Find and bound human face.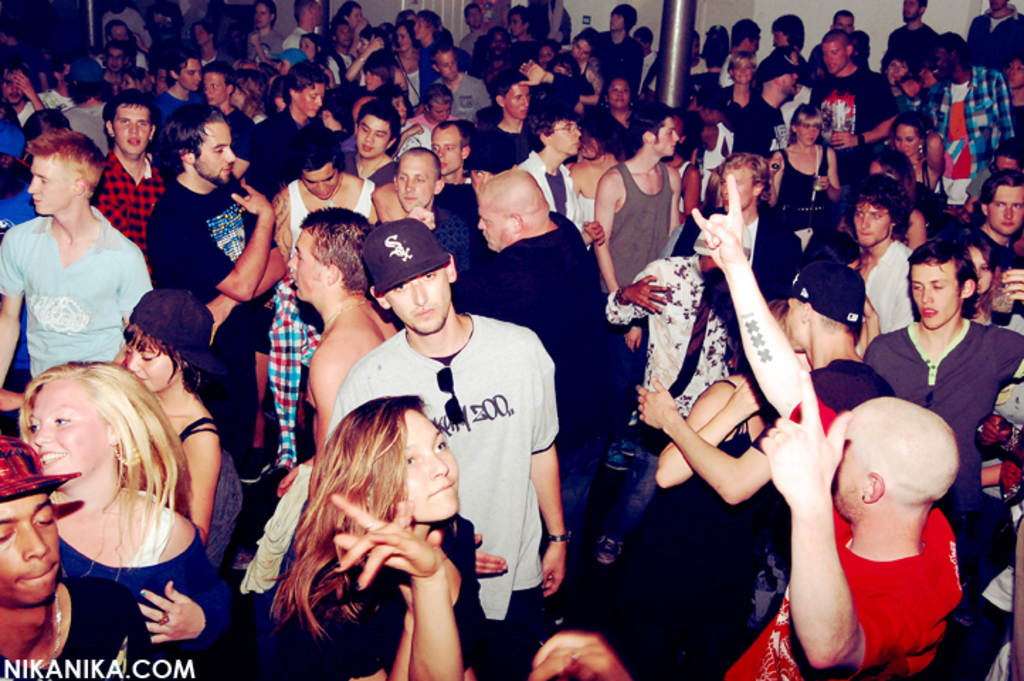
Bound: rect(438, 54, 458, 81).
